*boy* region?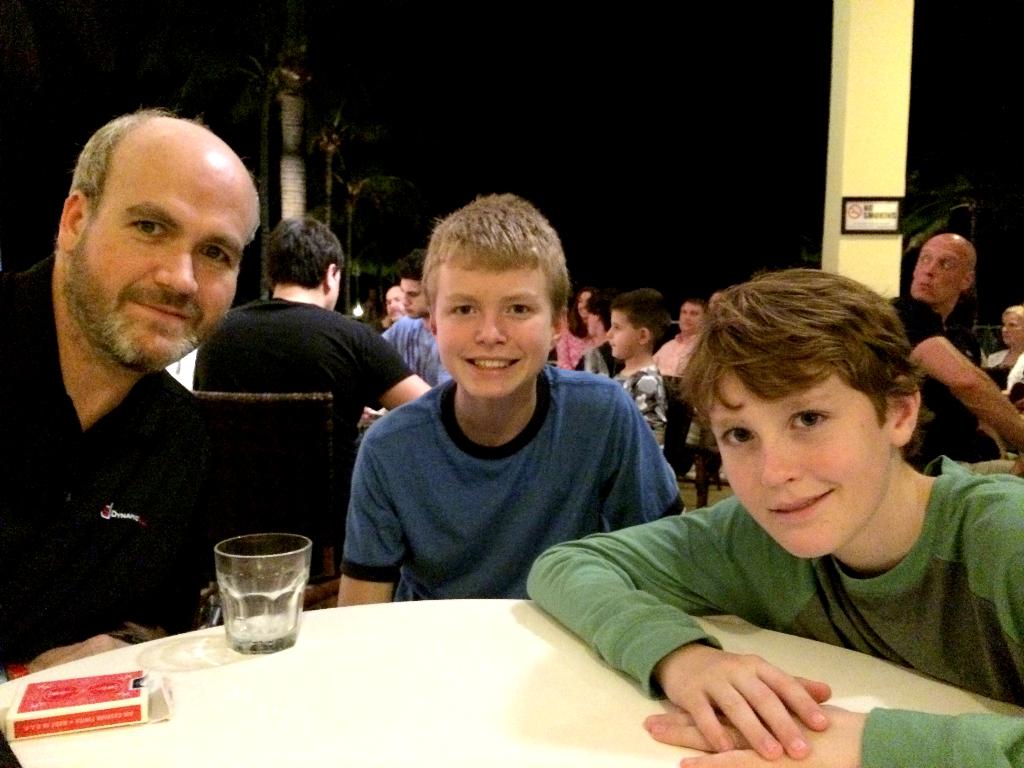
box=[337, 192, 689, 607]
